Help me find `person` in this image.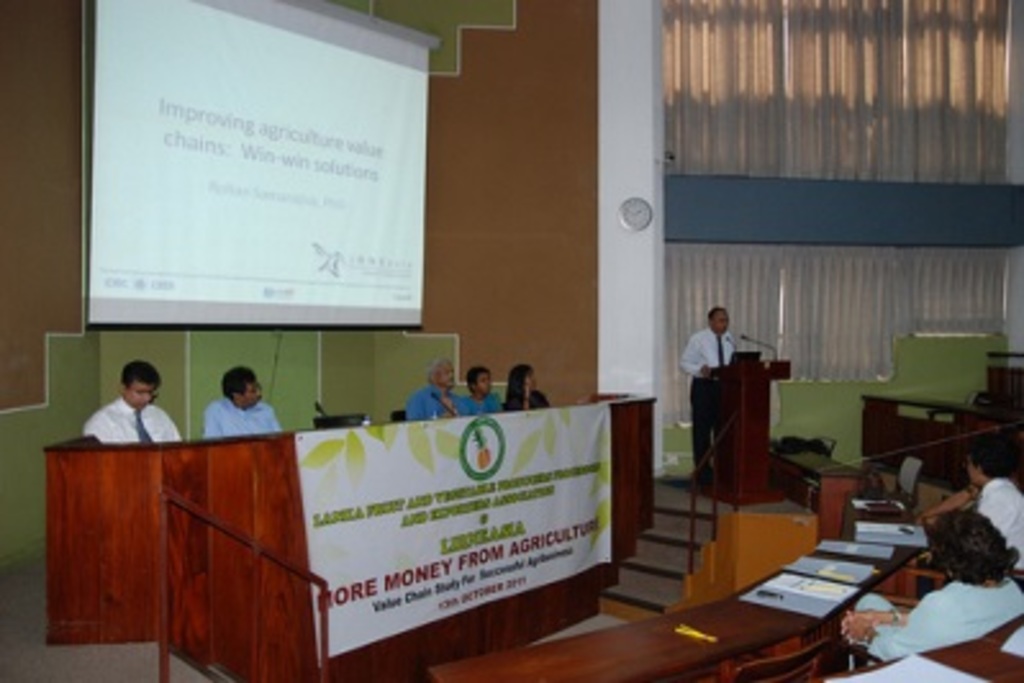
Found it: left=405, top=357, right=475, bottom=421.
